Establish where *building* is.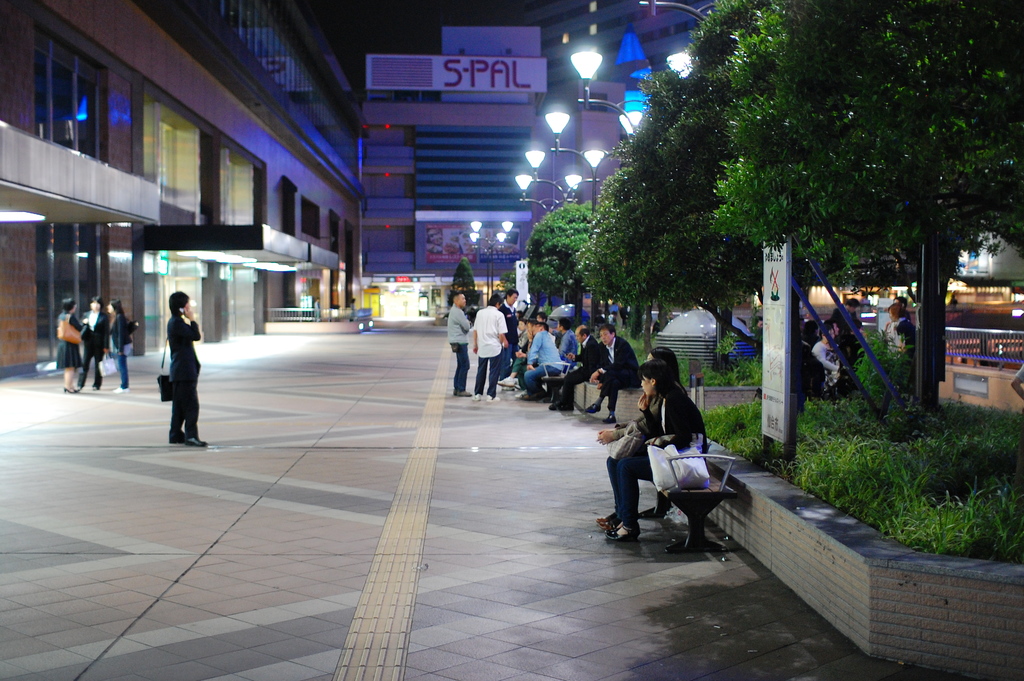
Established at [522, 0, 714, 117].
